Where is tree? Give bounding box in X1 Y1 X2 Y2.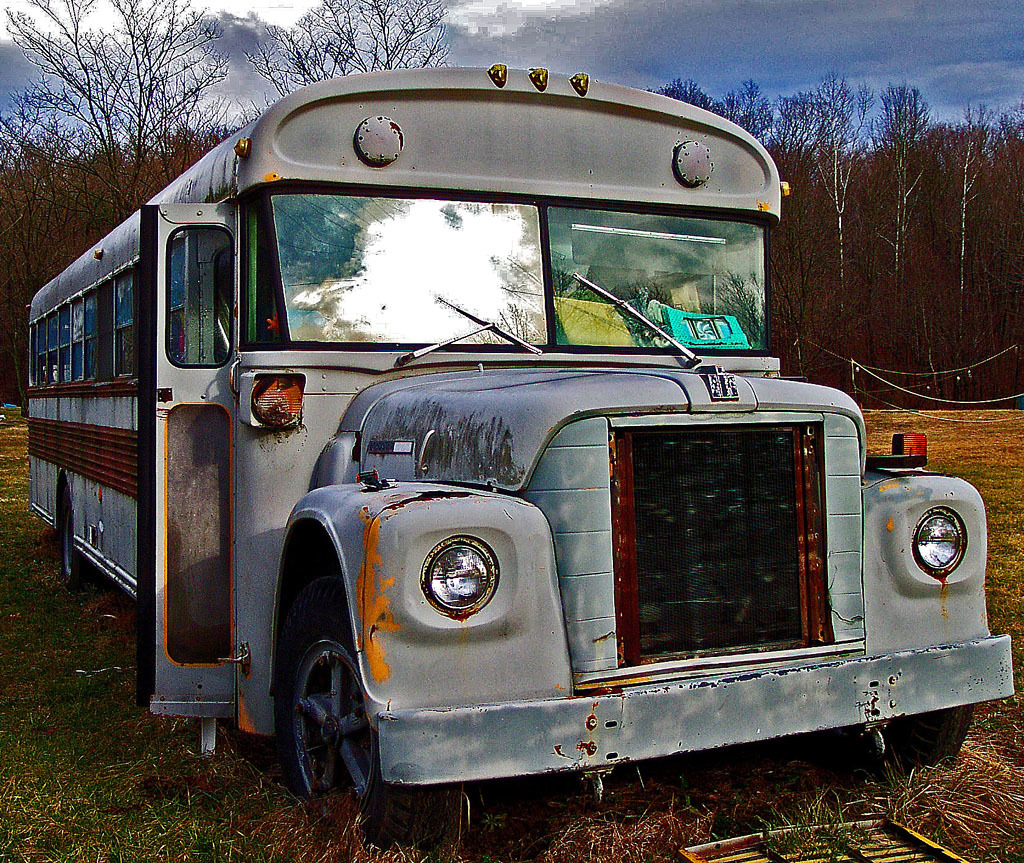
238 0 472 99.
